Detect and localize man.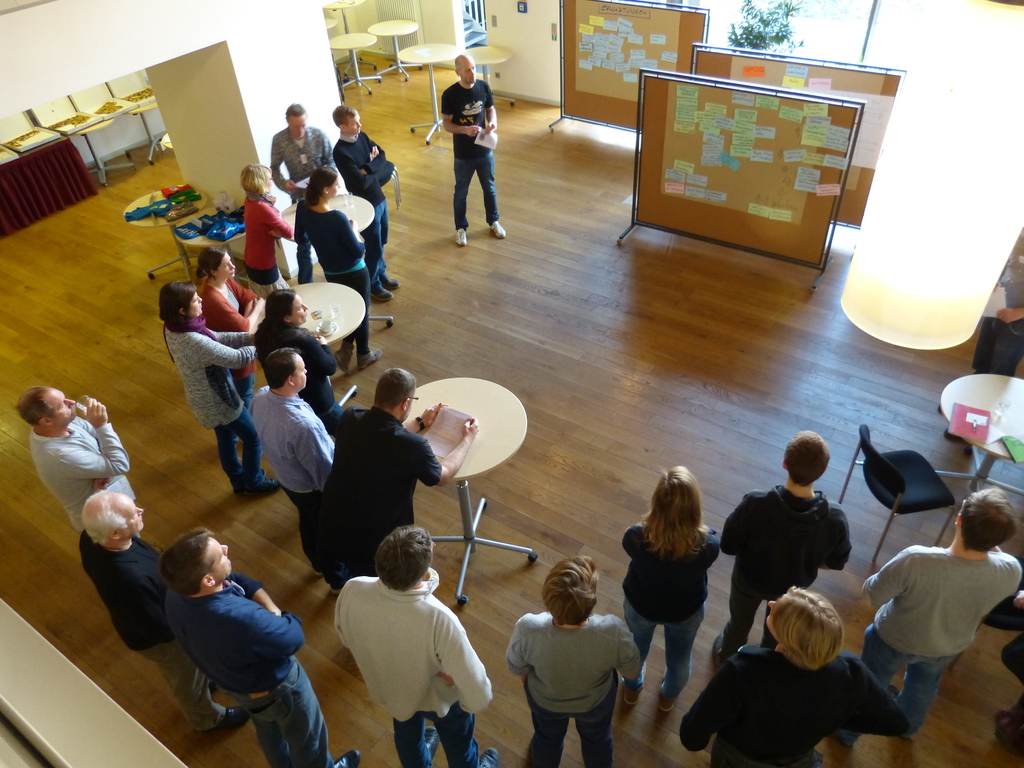
Localized at bbox(870, 485, 1023, 736).
